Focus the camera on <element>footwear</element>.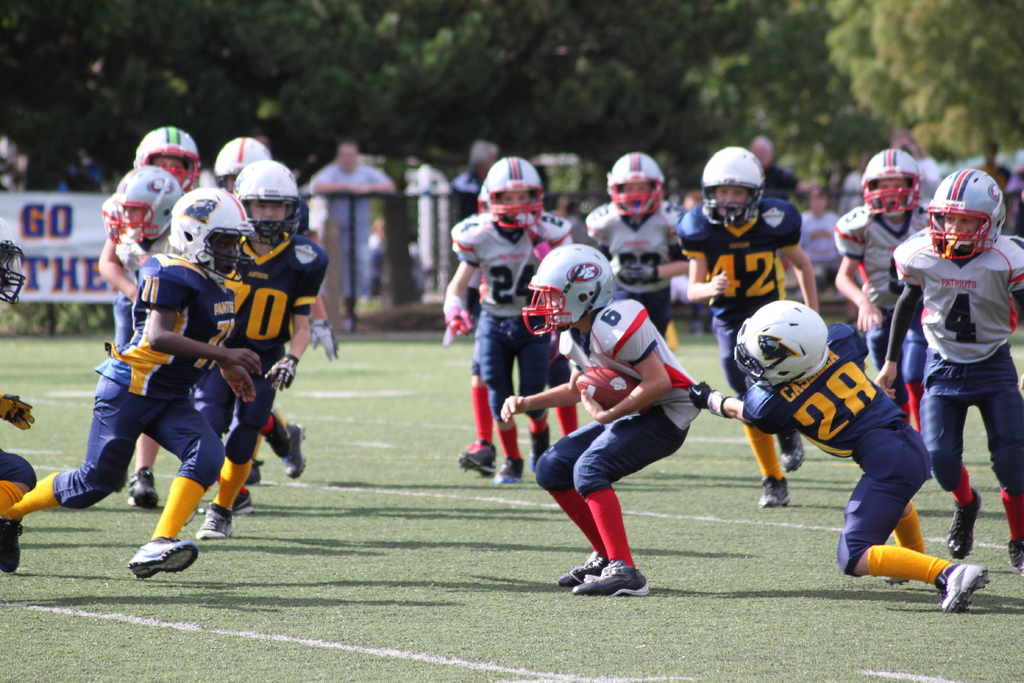
Focus region: [556,550,607,588].
